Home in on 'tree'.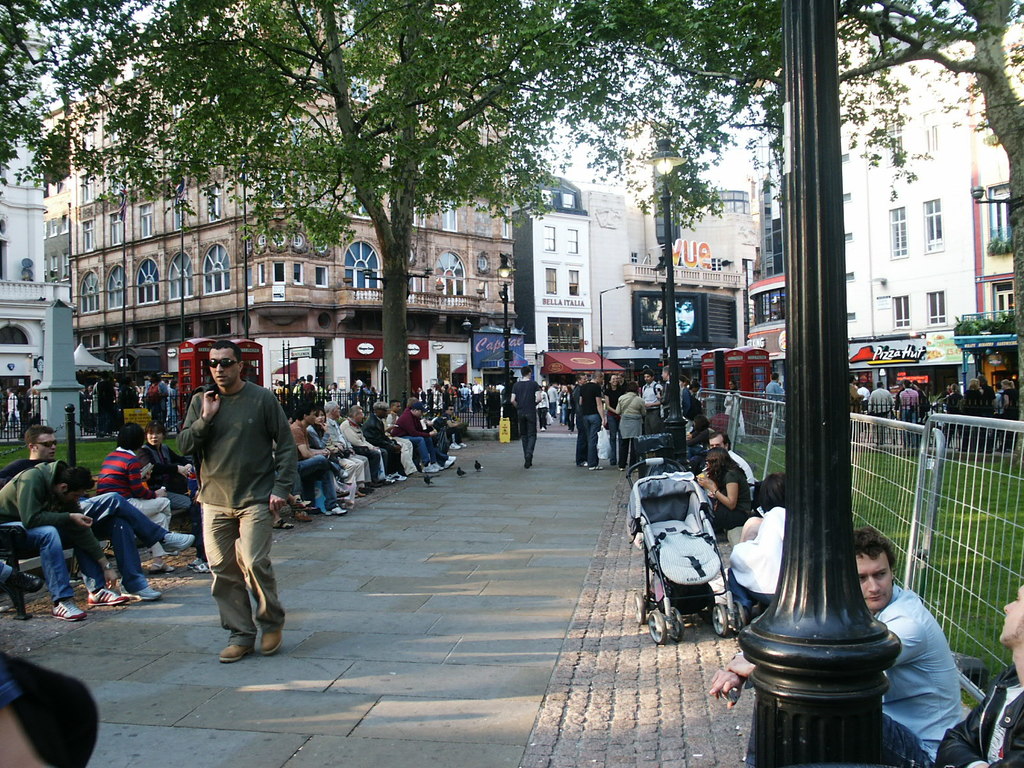
Homed in at x1=543 y1=0 x2=1023 y2=474.
